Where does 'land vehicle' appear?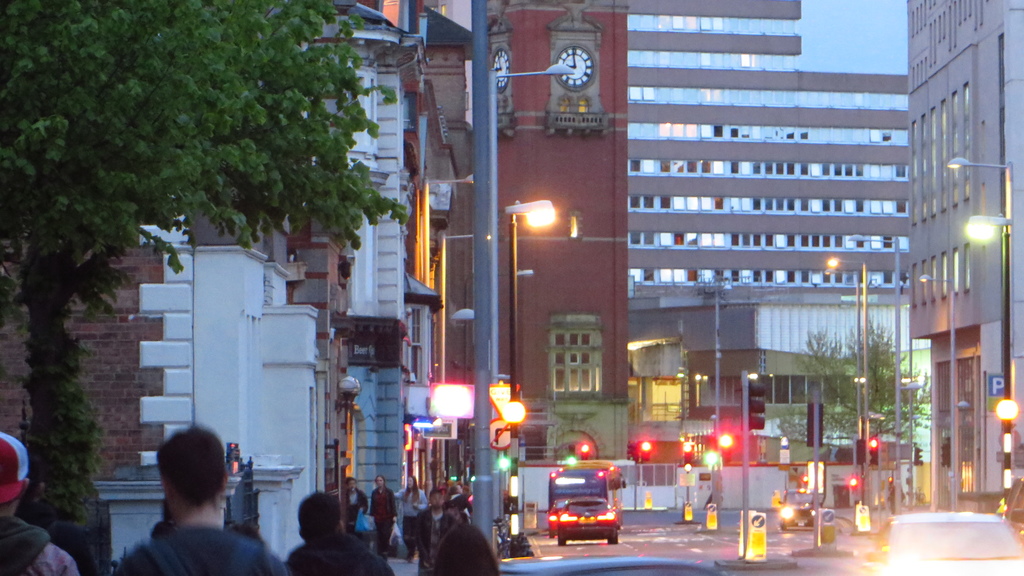
Appears at pyautogui.locateOnScreen(872, 513, 1023, 575).
